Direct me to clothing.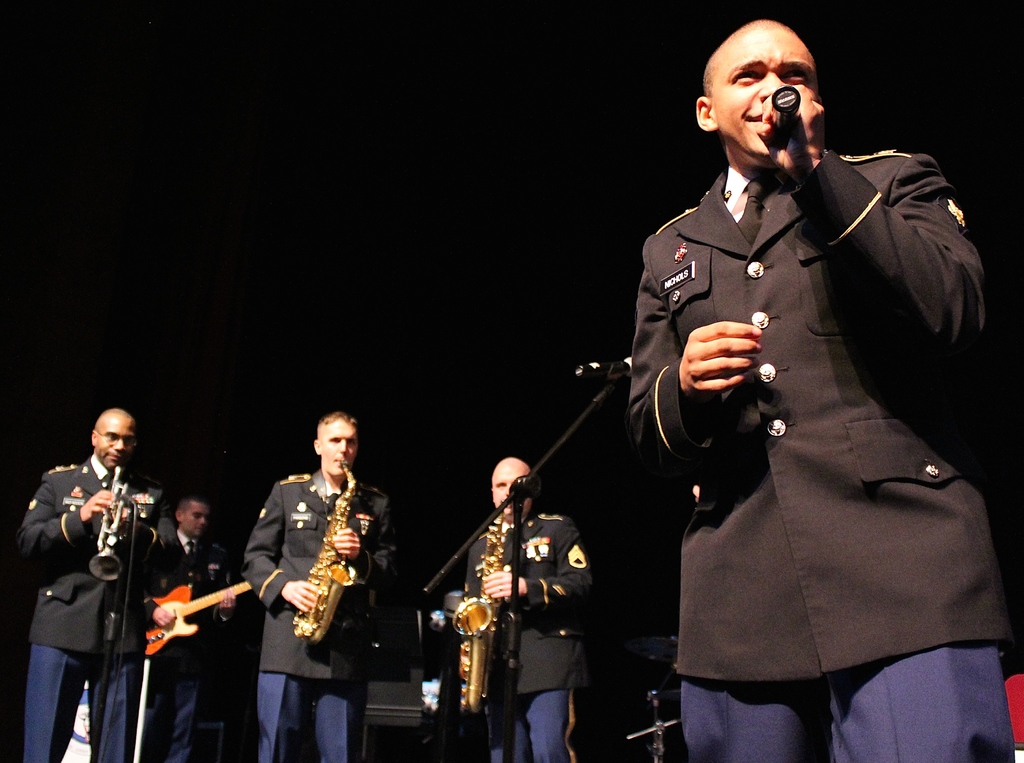
Direction: select_region(26, 462, 141, 643).
